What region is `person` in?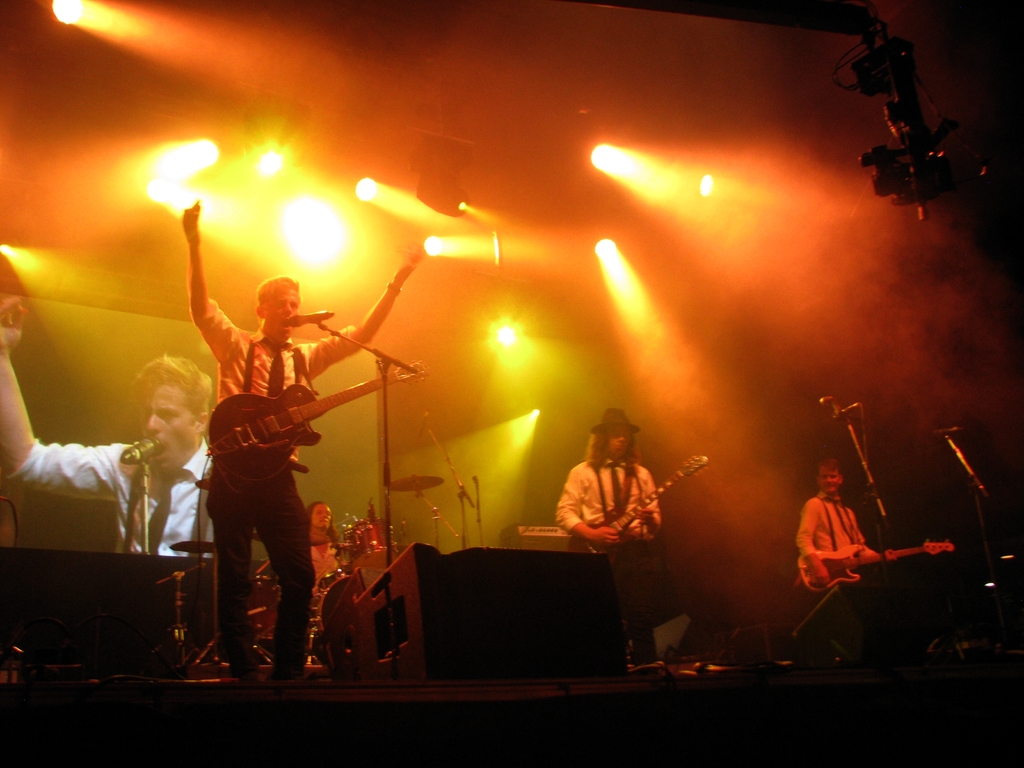
<bbox>0, 296, 214, 557</bbox>.
